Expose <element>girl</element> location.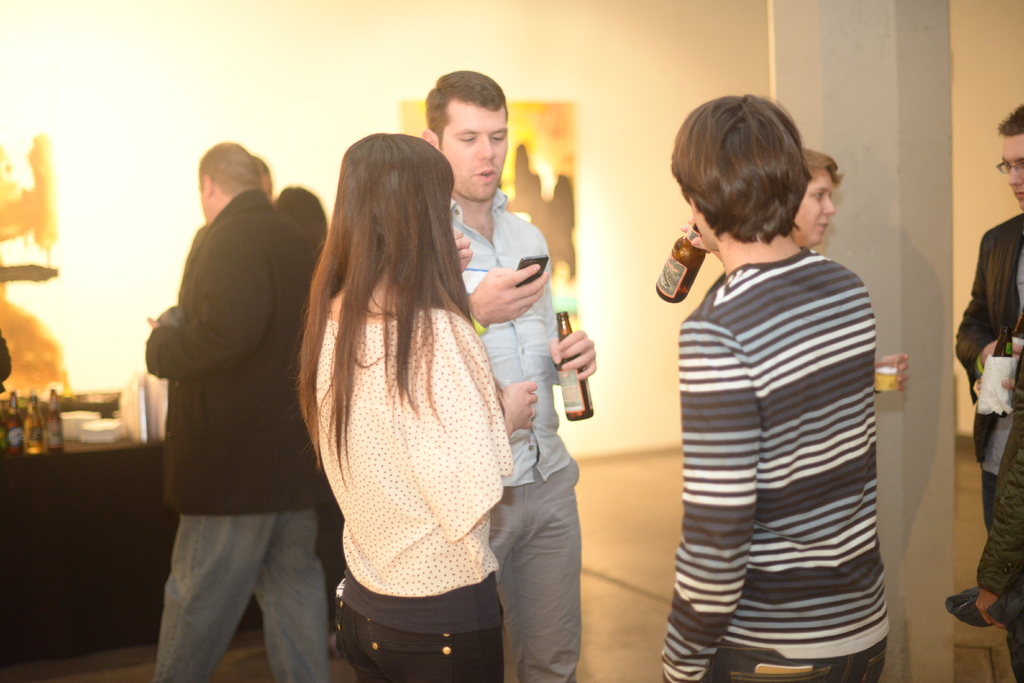
Exposed at <bbox>292, 129, 537, 682</bbox>.
